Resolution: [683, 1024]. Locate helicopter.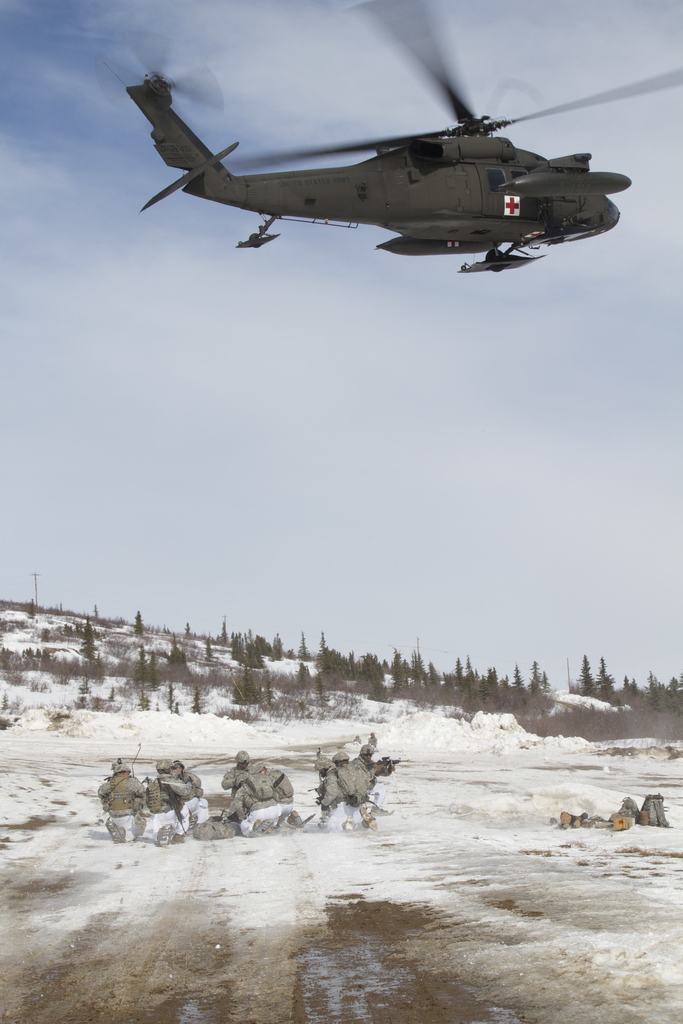
88:49:654:267.
